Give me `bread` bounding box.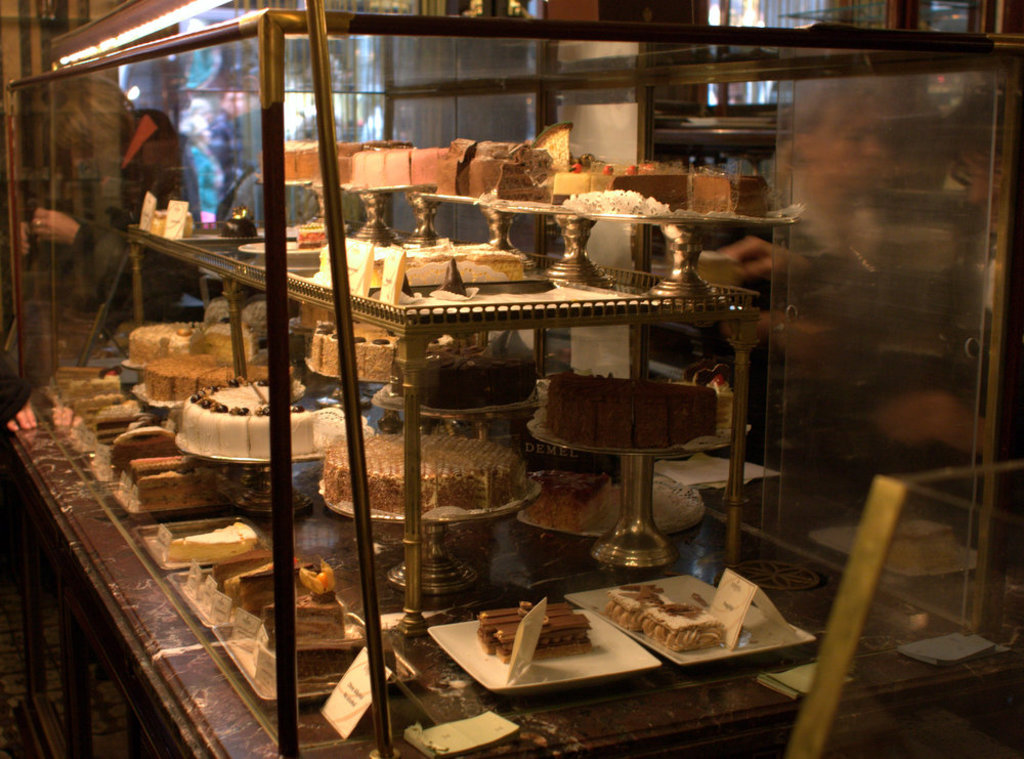
crop(606, 585, 669, 627).
